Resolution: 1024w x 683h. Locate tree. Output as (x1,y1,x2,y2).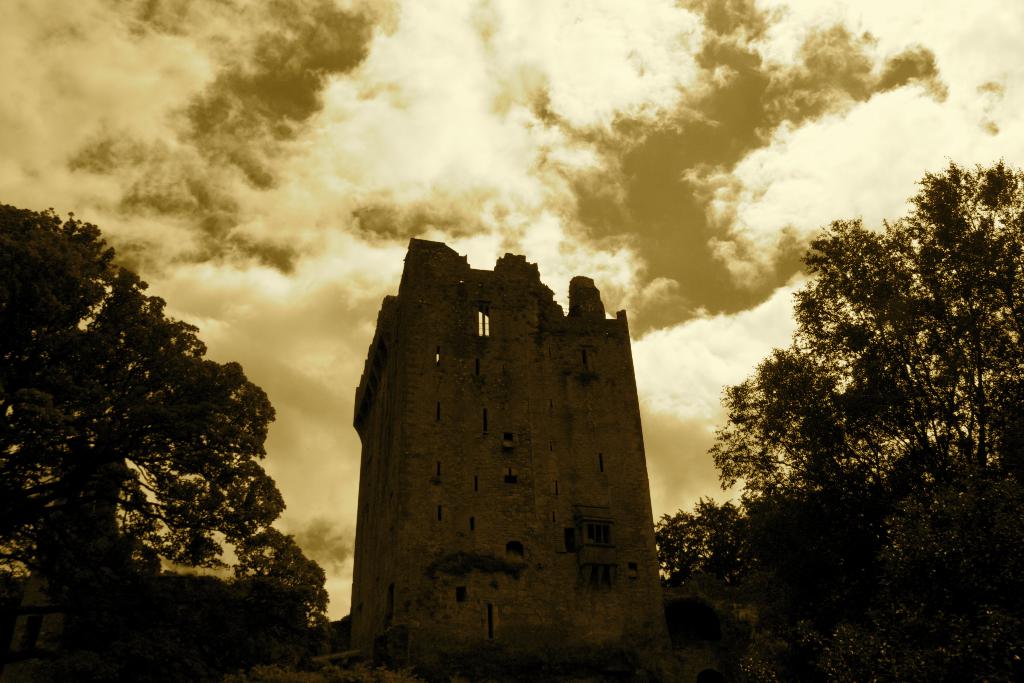
(18,193,302,640).
